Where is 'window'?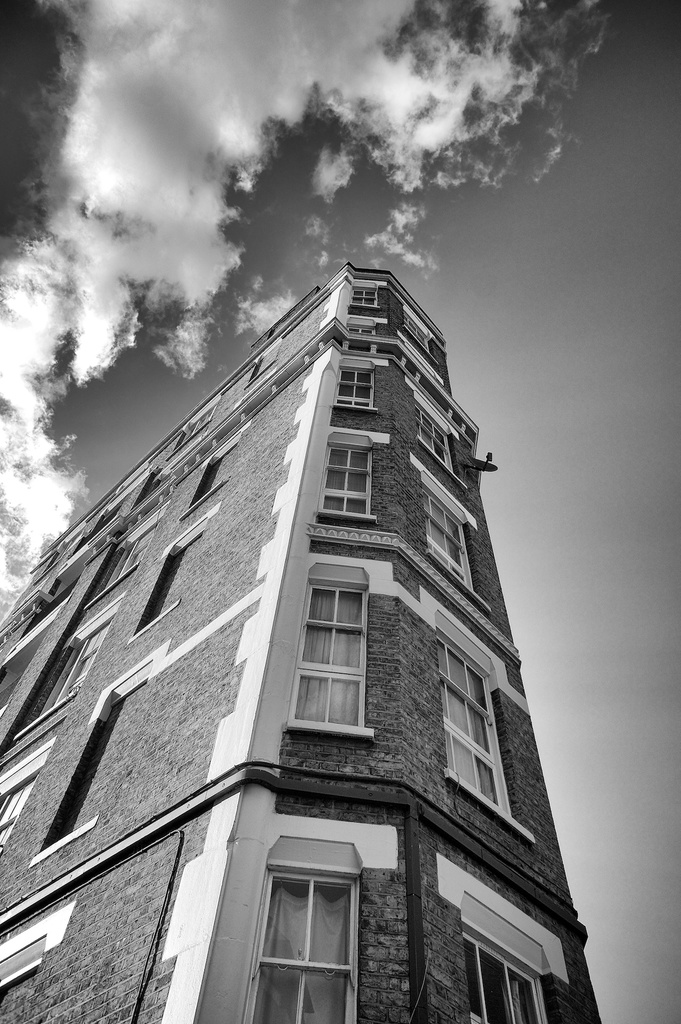
(left=343, top=321, right=379, bottom=357).
